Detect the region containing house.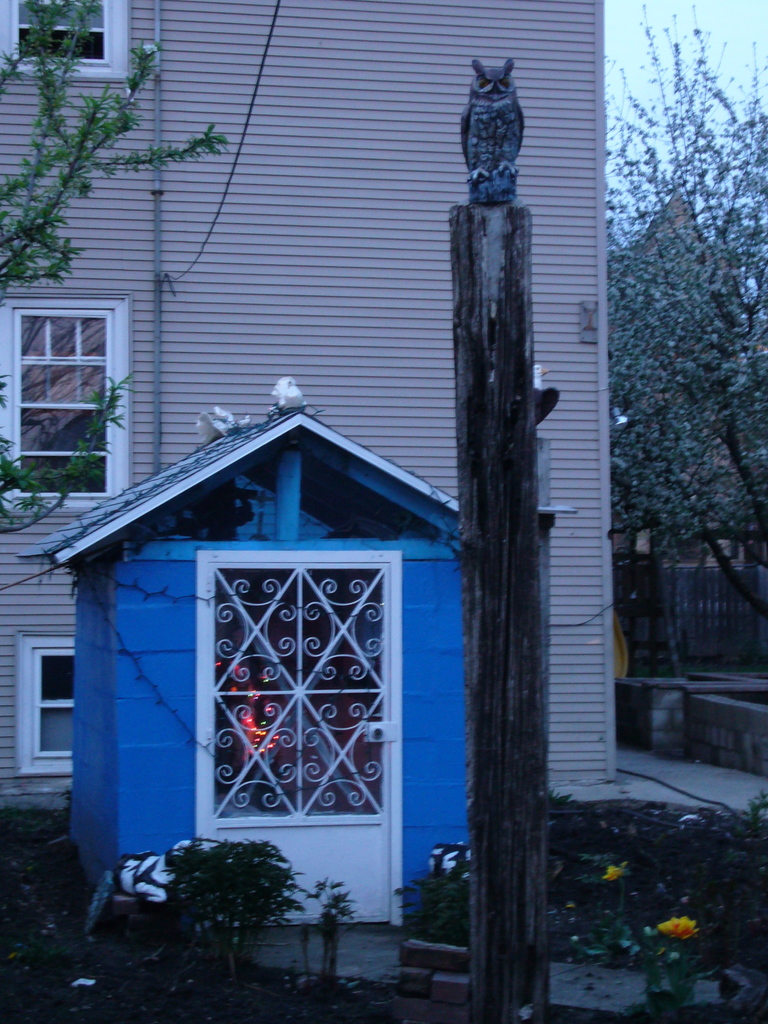
crop(0, 0, 620, 820).
